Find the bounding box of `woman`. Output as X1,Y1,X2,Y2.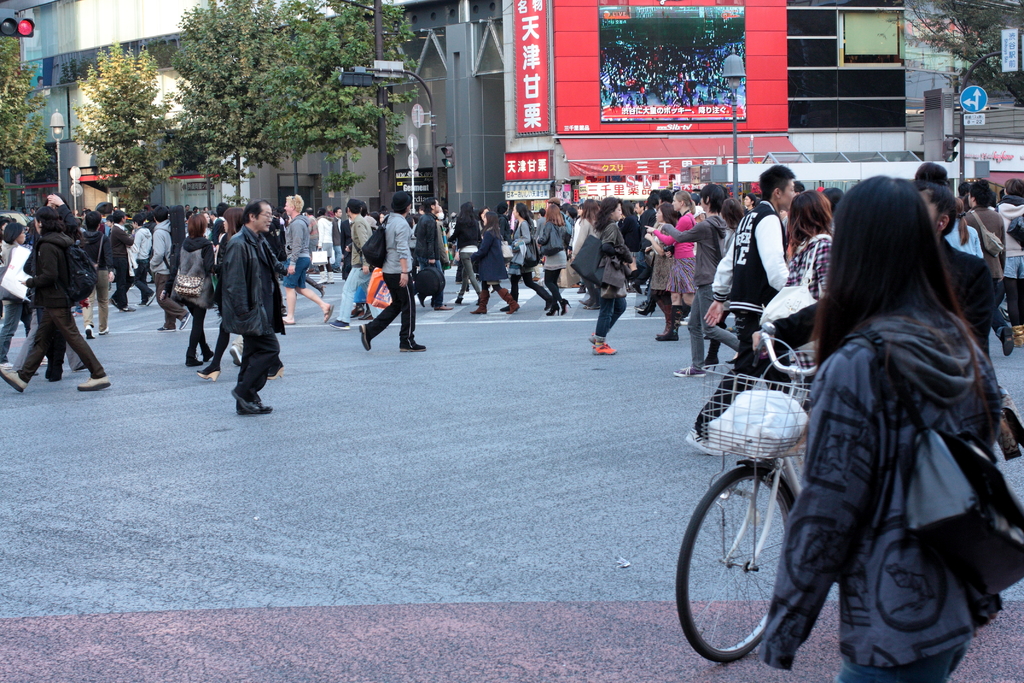
476,204,492,302.
